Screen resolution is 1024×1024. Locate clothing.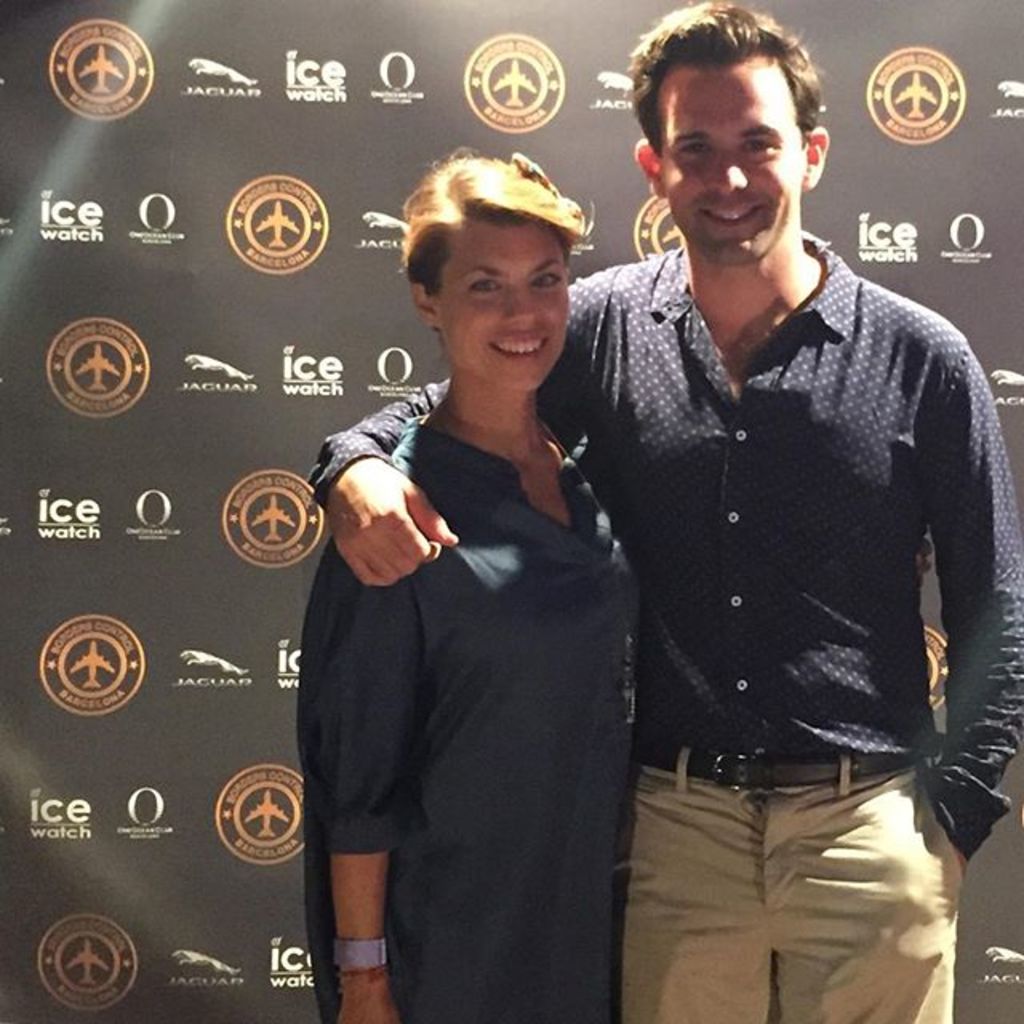
<region>299, 413, 634, 1022</region>.
